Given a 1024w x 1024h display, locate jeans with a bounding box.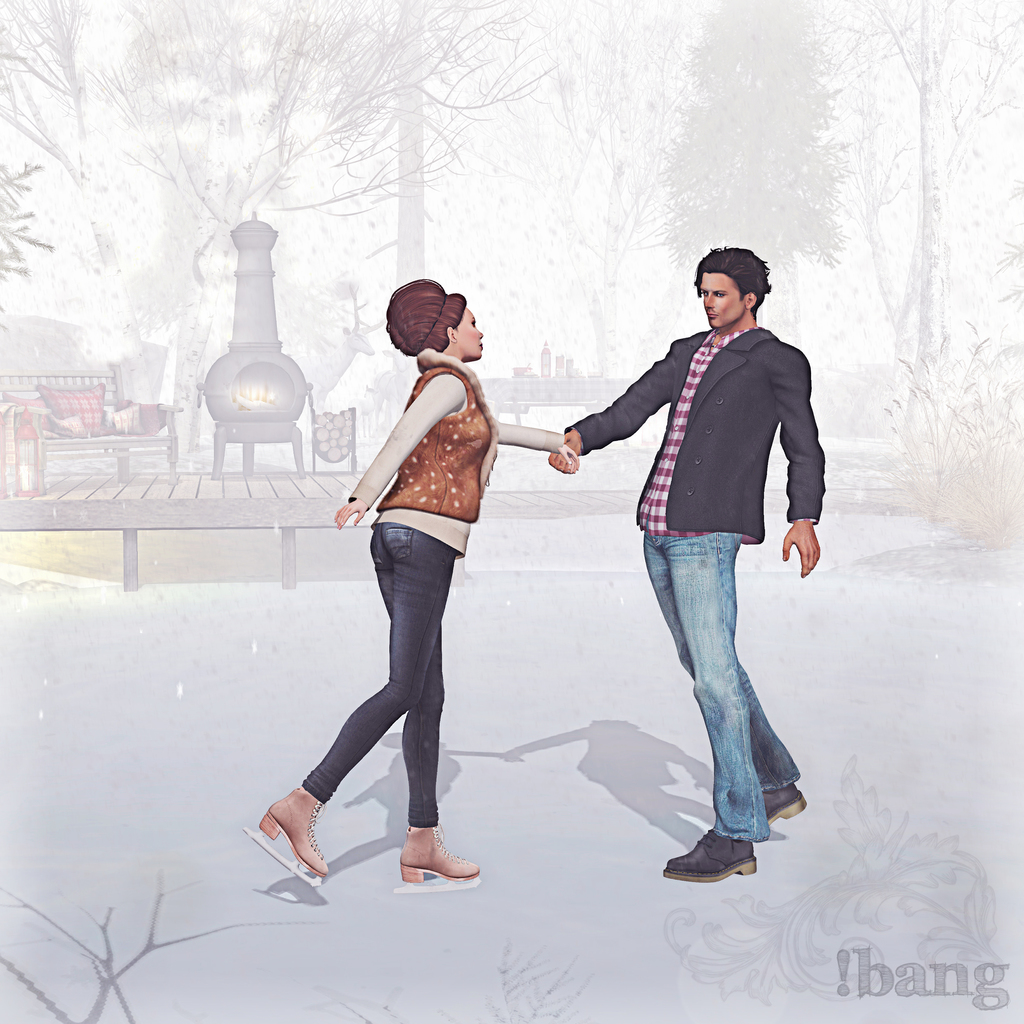
Located: 303 526 448 837.
